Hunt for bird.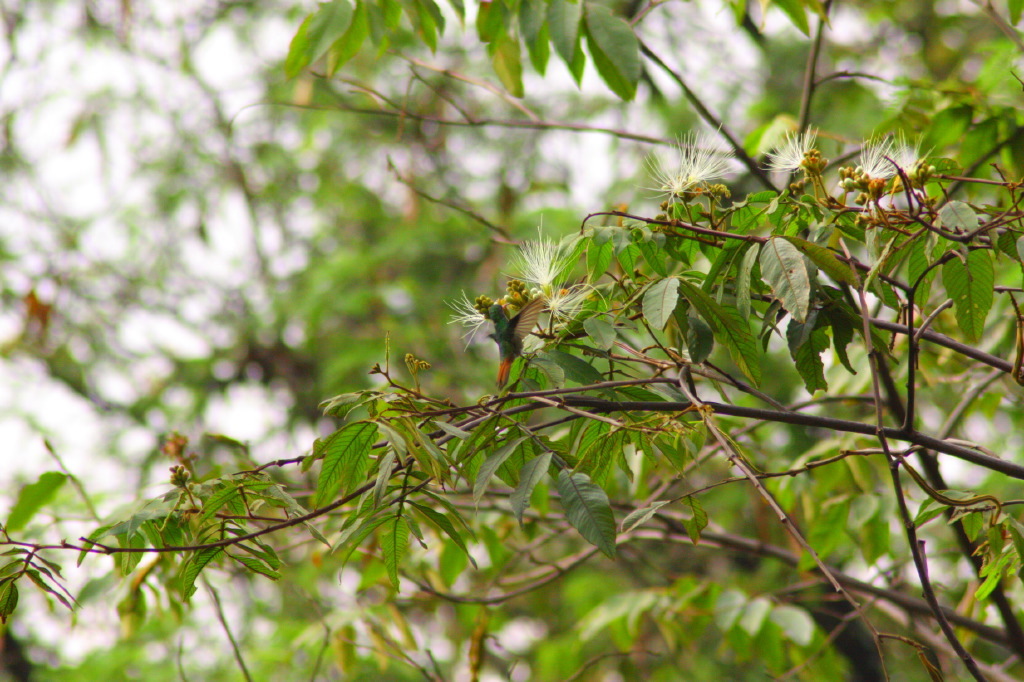
Hunted down at 496 295 519 387.
